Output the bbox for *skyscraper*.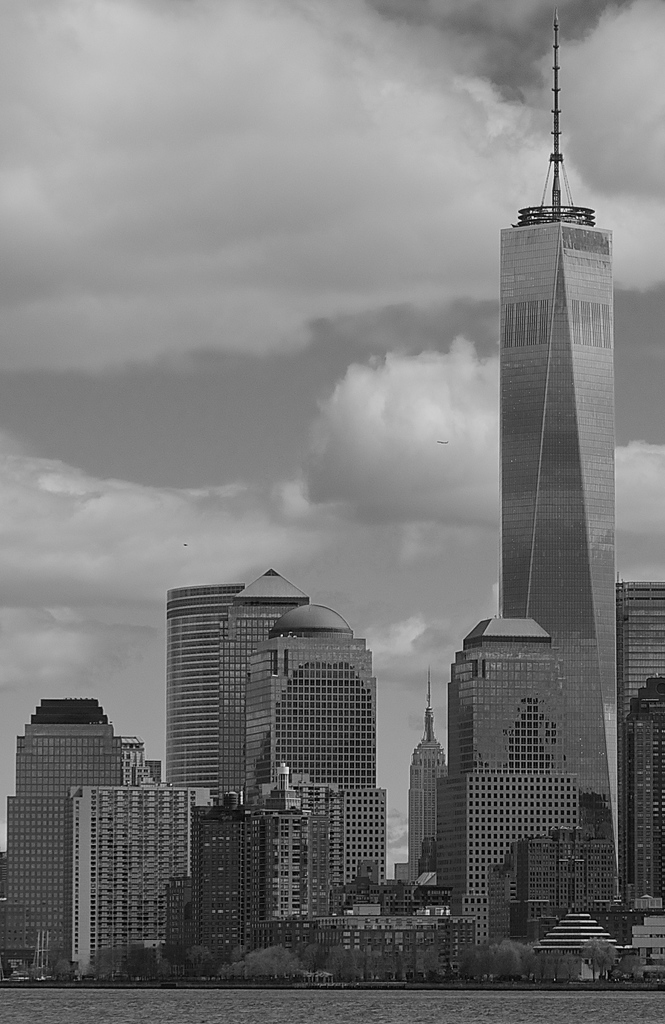
left=69, top=790, right=193, bottom=948.
